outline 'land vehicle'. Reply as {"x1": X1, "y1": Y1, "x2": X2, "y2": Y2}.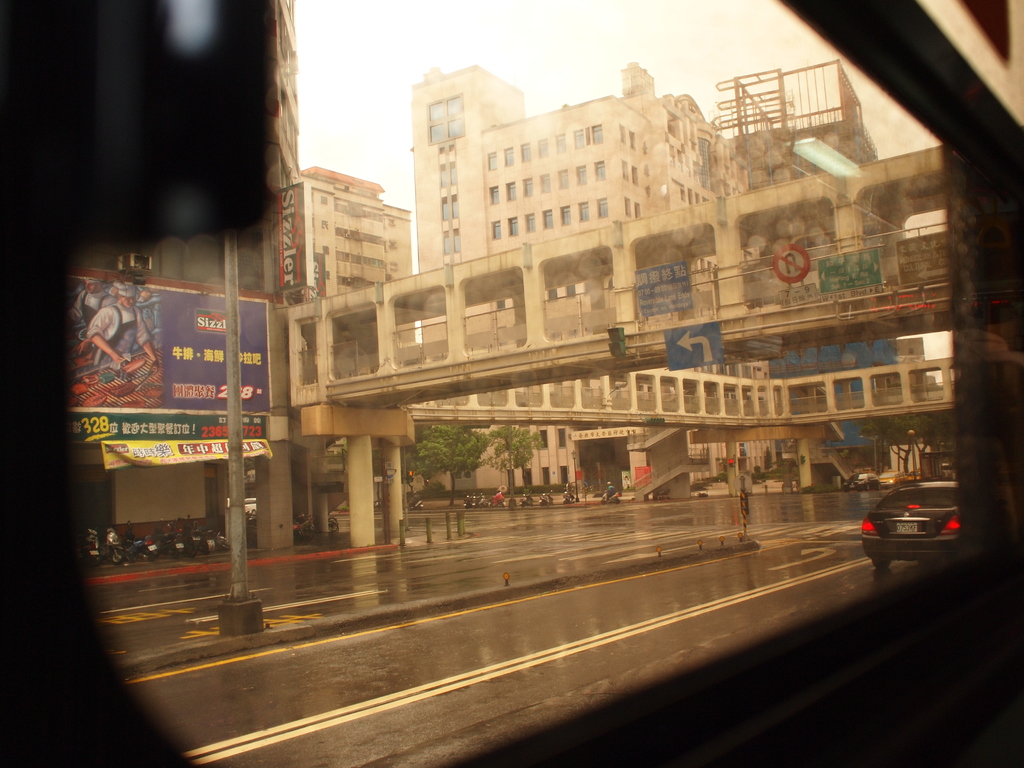
{"x1": 89, "y1": 532, "x2": 98, "y2": 559}.
